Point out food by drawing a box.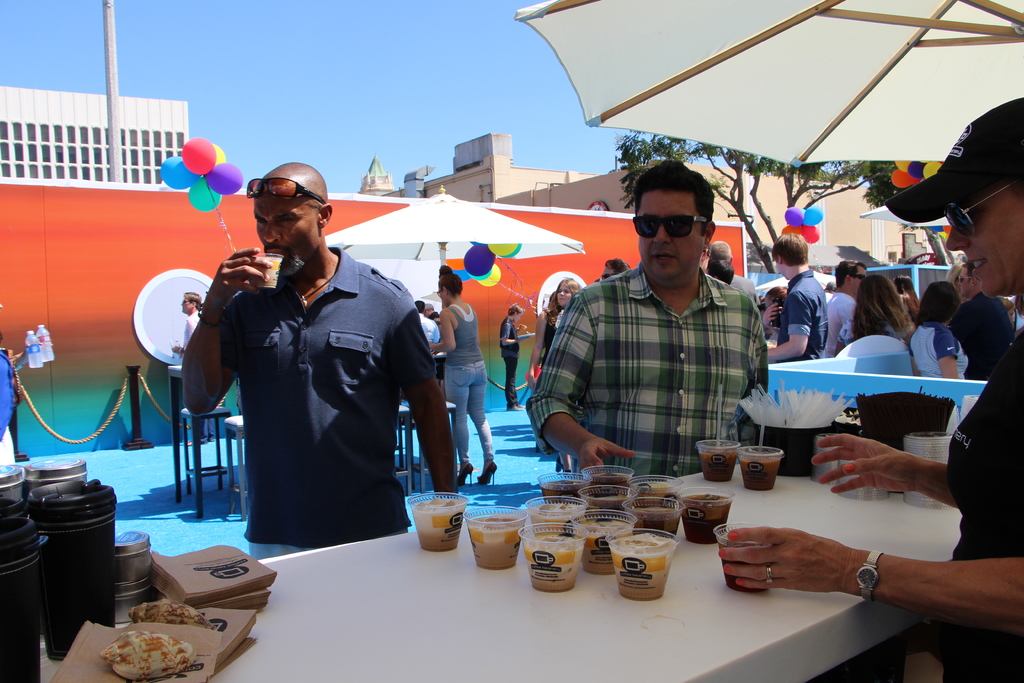
579 518 628 538.
